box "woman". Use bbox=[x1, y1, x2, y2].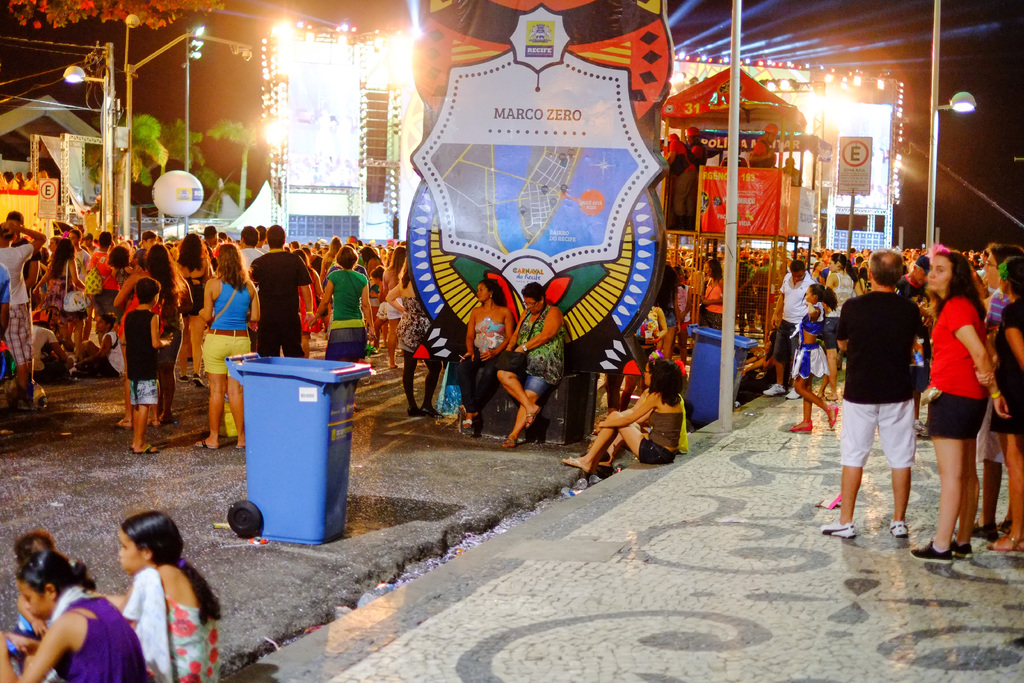
bbox=[825, 254, 856, 401].
